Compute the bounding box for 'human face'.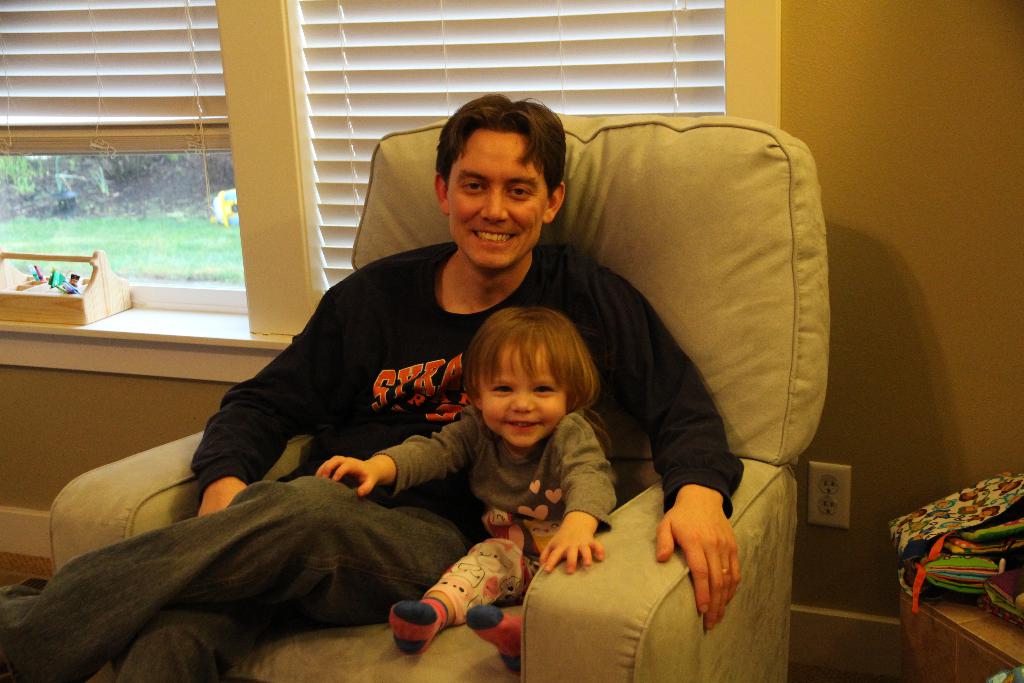
[477, 341, 566, 451].
